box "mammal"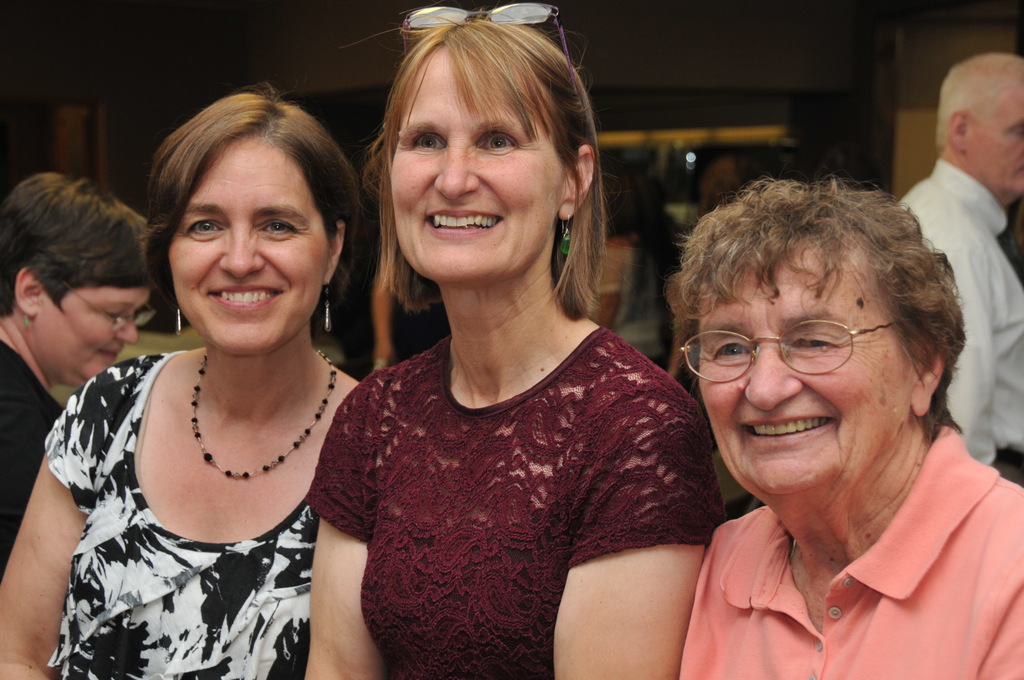
pyautogui.locateOnScreen(890, 53, 1023, 487)
